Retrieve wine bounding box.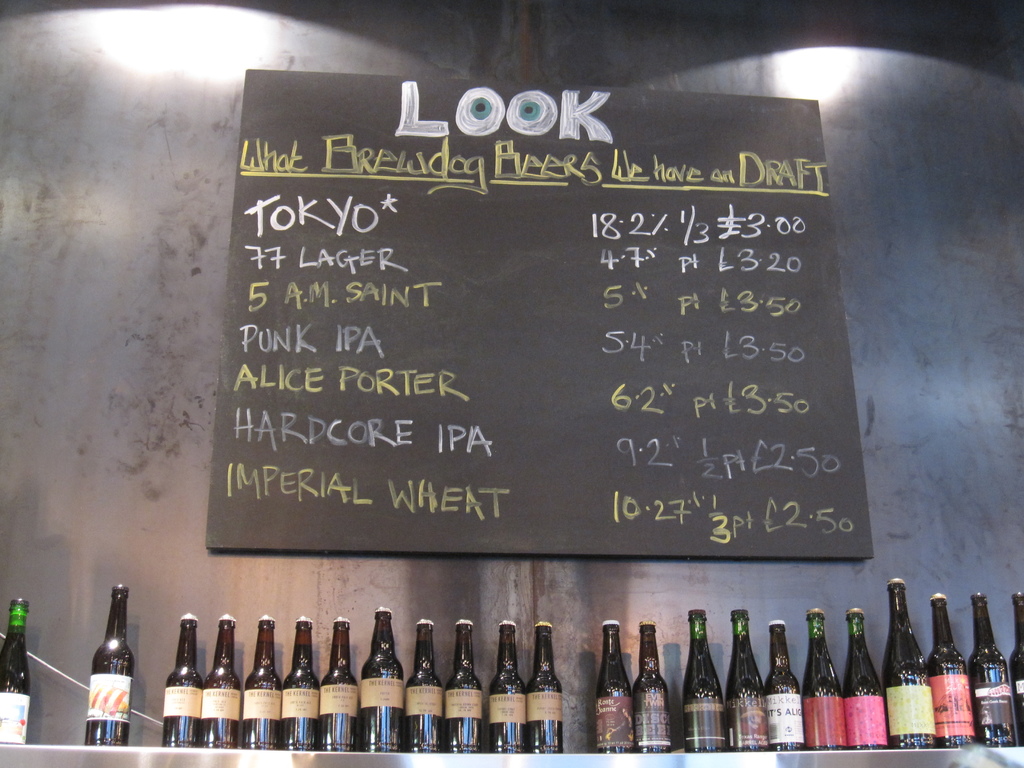
Bounding box: bbox=(924, 595, 980, 748).
